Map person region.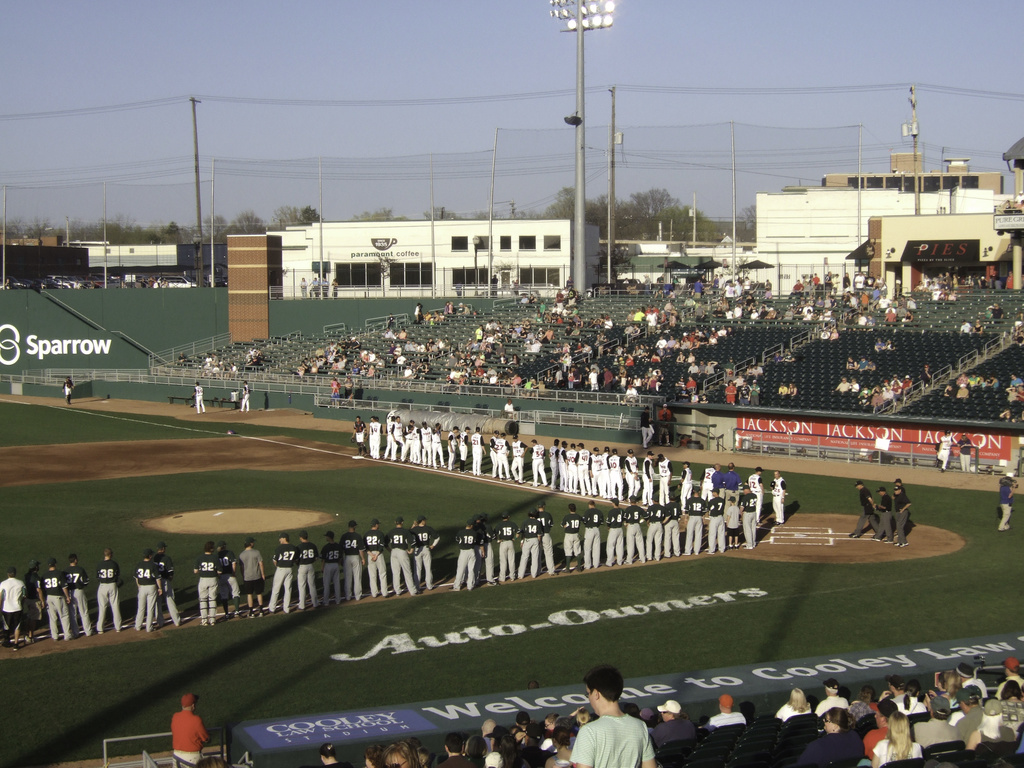
Mapped to {"left": 899, "top": 481, "right": 915, "bottom": 524}.
